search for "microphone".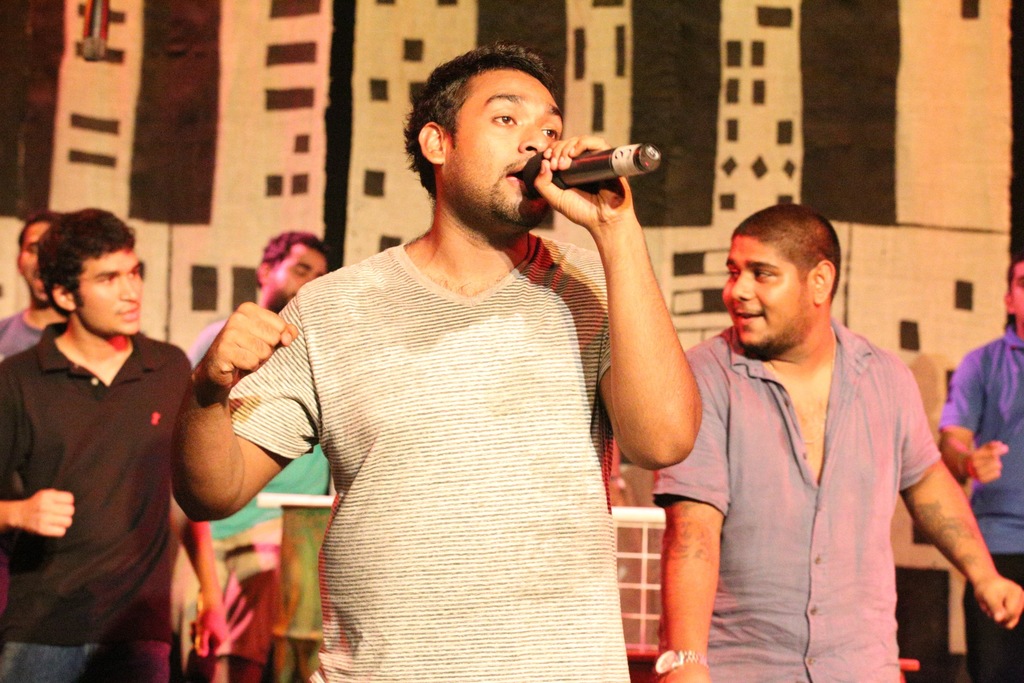
Found at bbox=(529, 129, 672, 210).
